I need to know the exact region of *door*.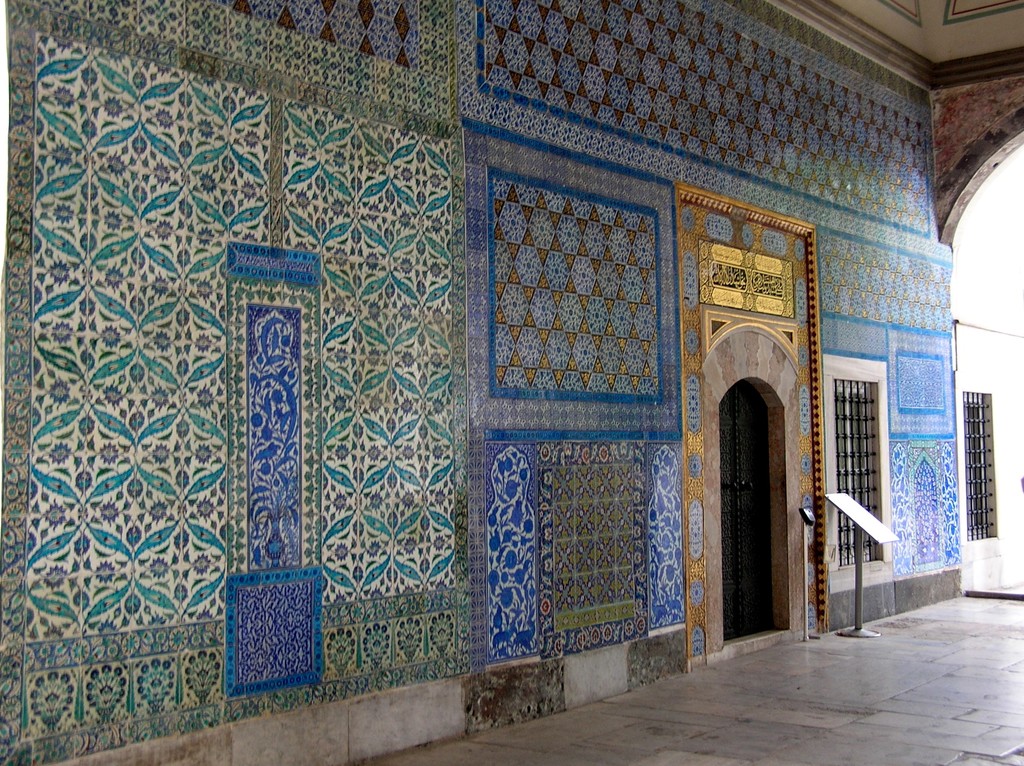
Region: left=722, top=382, right=771, bottom=639.
